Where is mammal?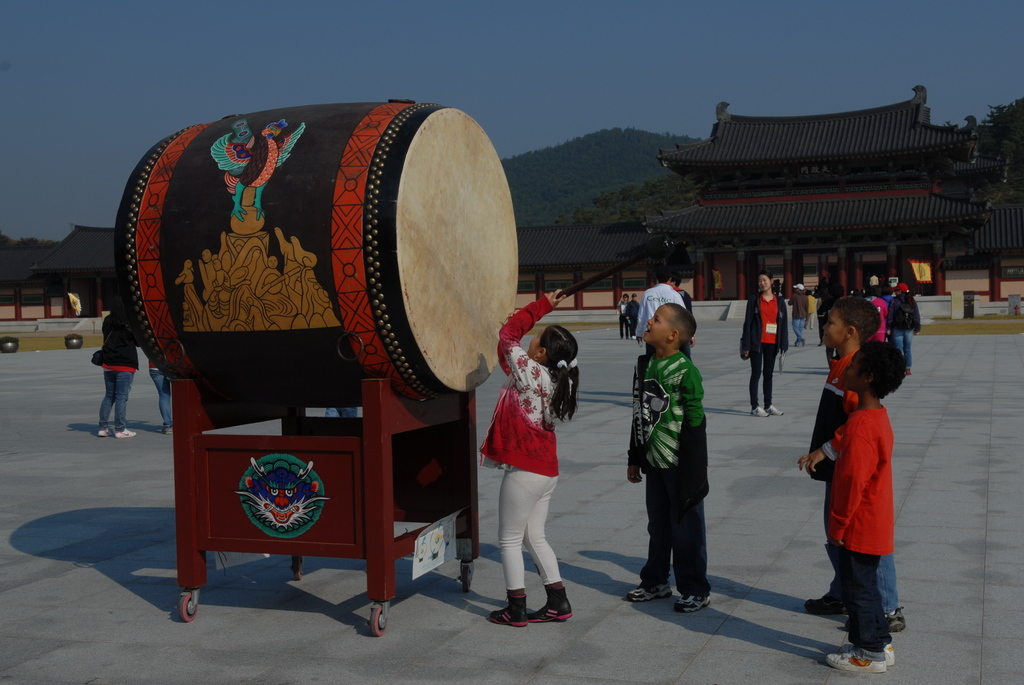
l=636, t=273, r=695, b=353.
